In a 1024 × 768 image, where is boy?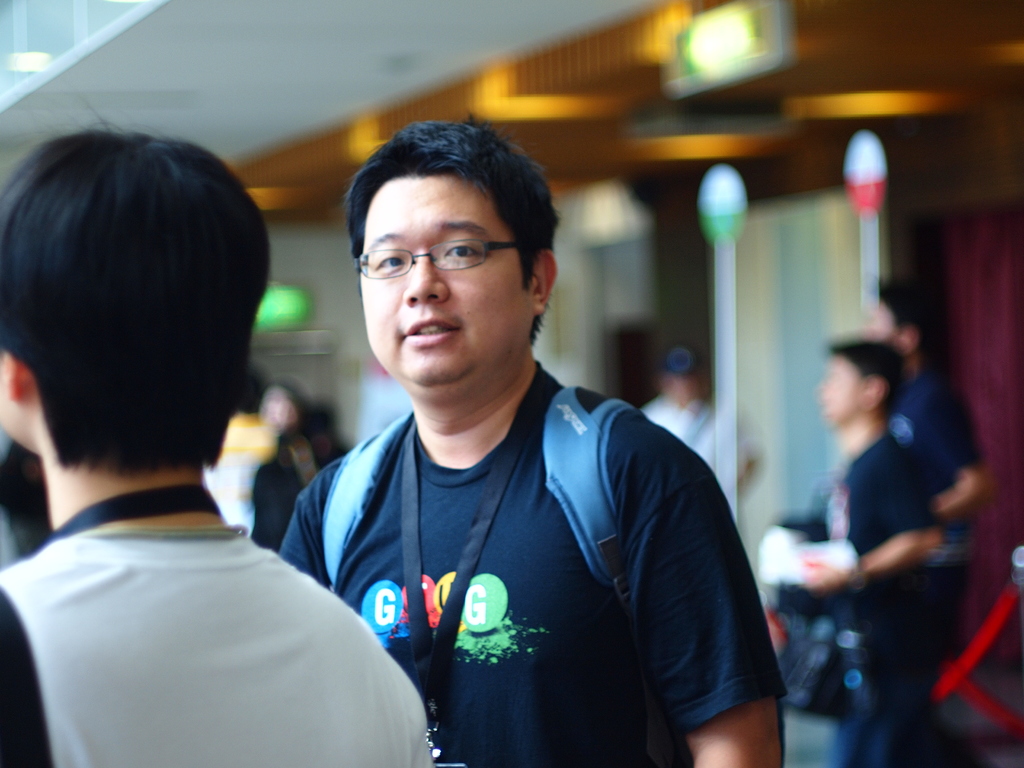
crop(0, 99, 431, 767).
